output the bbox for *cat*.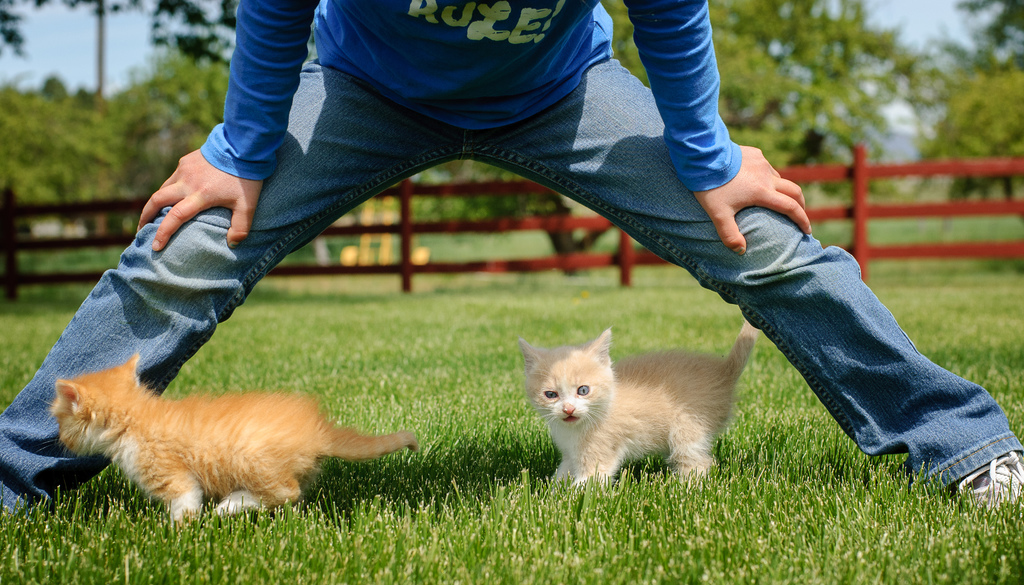
516 317 762 495.
